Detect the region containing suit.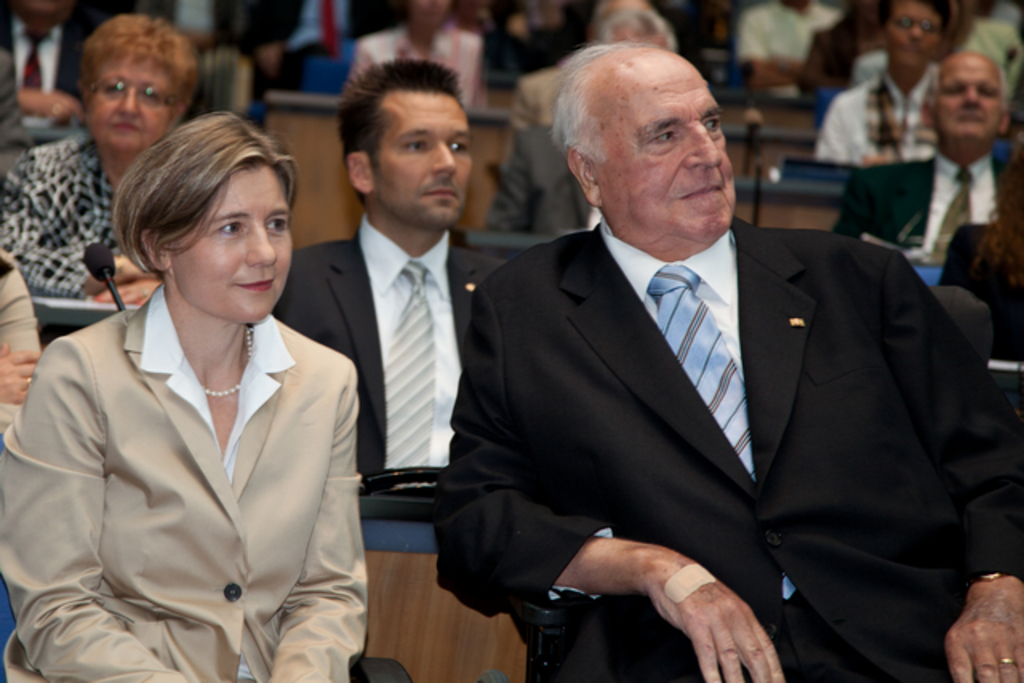
select_region(830, 150, 1013, 266).
